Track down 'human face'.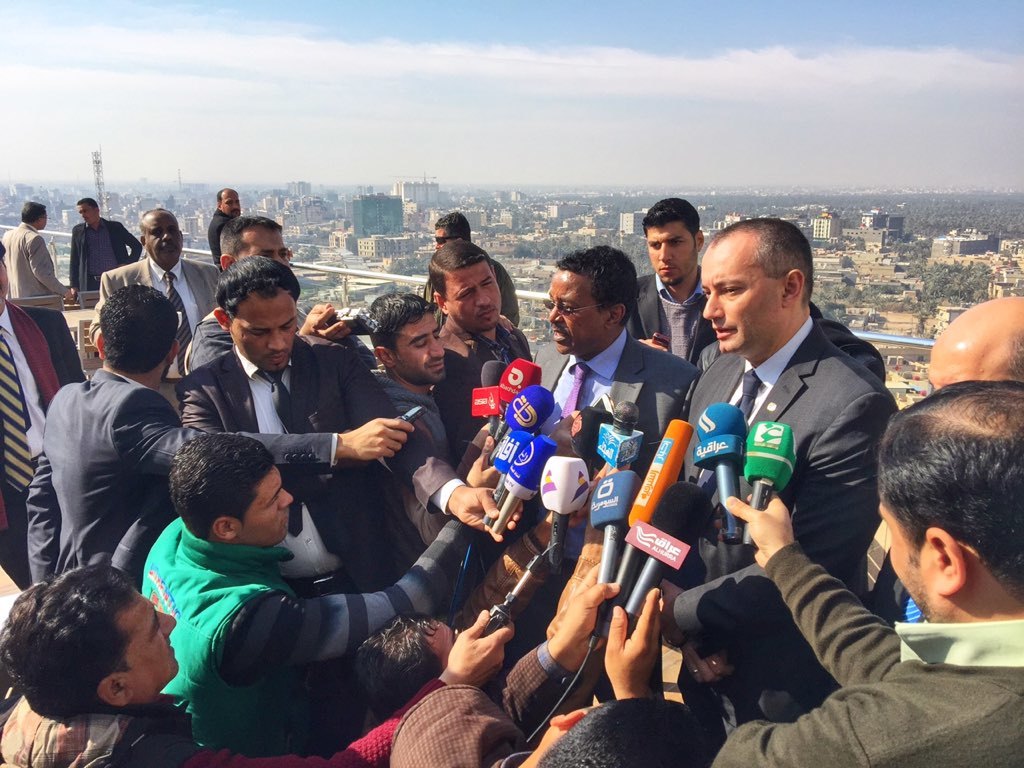
Tracked to [x1=646, y1=221, x2=698, y2=286].
